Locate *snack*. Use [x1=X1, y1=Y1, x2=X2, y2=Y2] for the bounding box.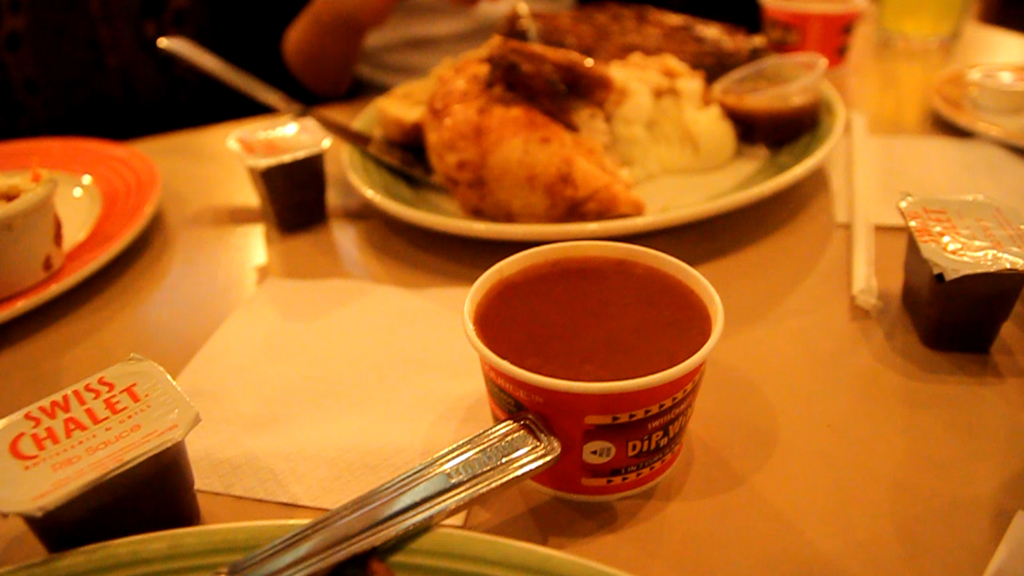
[x1=12, y1=341, x2=196, y2=535].
